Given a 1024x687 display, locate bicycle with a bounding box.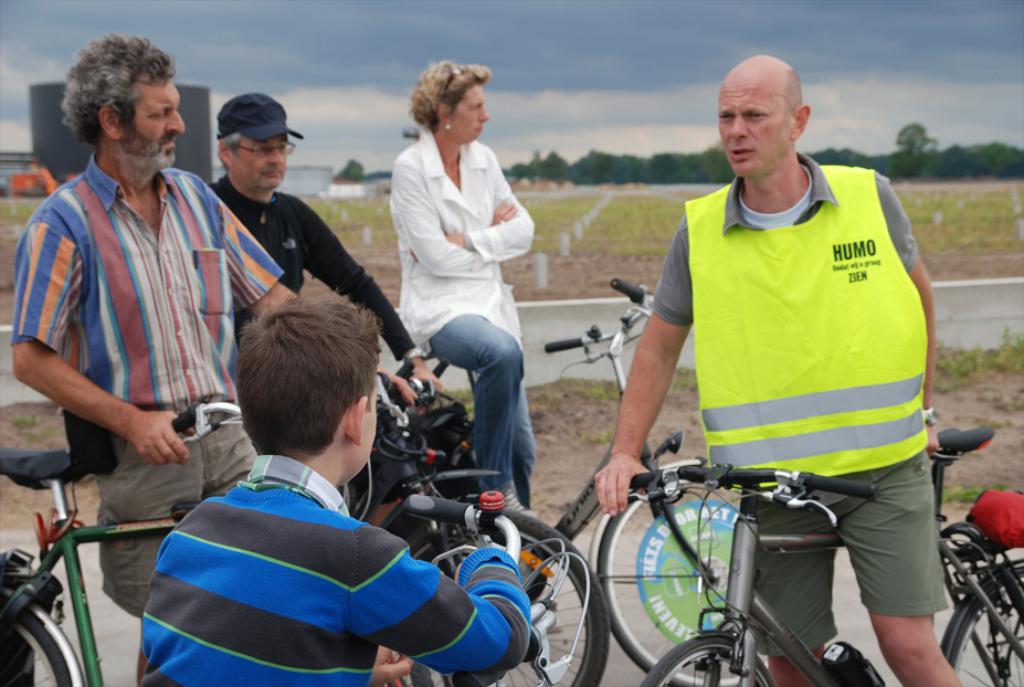
Located: box(340, 359, 606, 686).
